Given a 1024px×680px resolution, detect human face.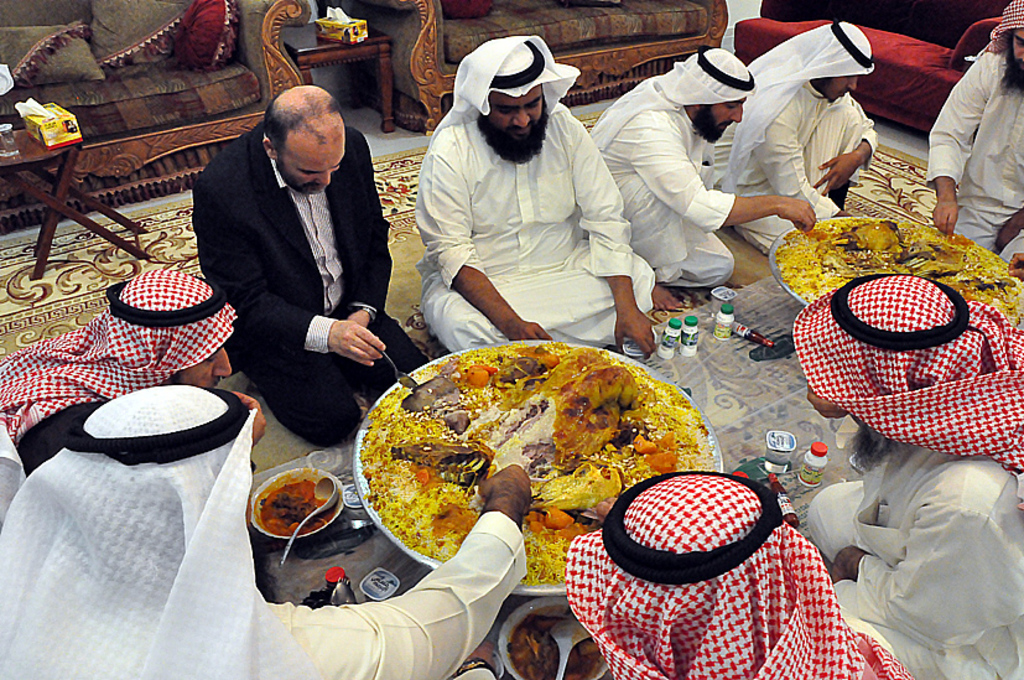
<box>708,98,748,133</box>.
